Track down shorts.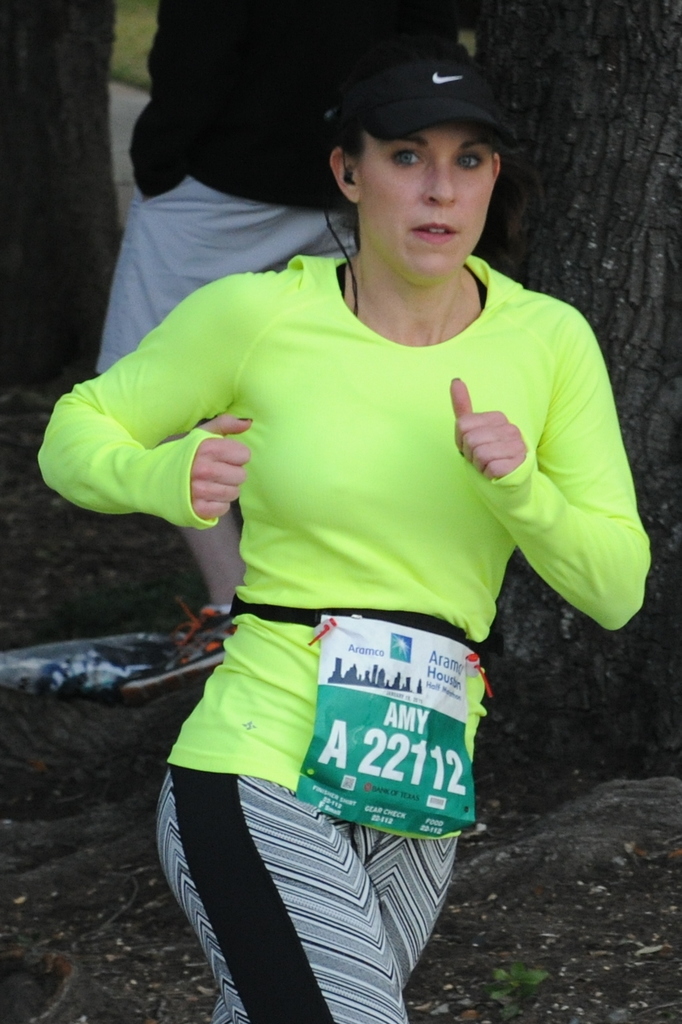
Tracked to Rect(92, 175, 358, 373).
